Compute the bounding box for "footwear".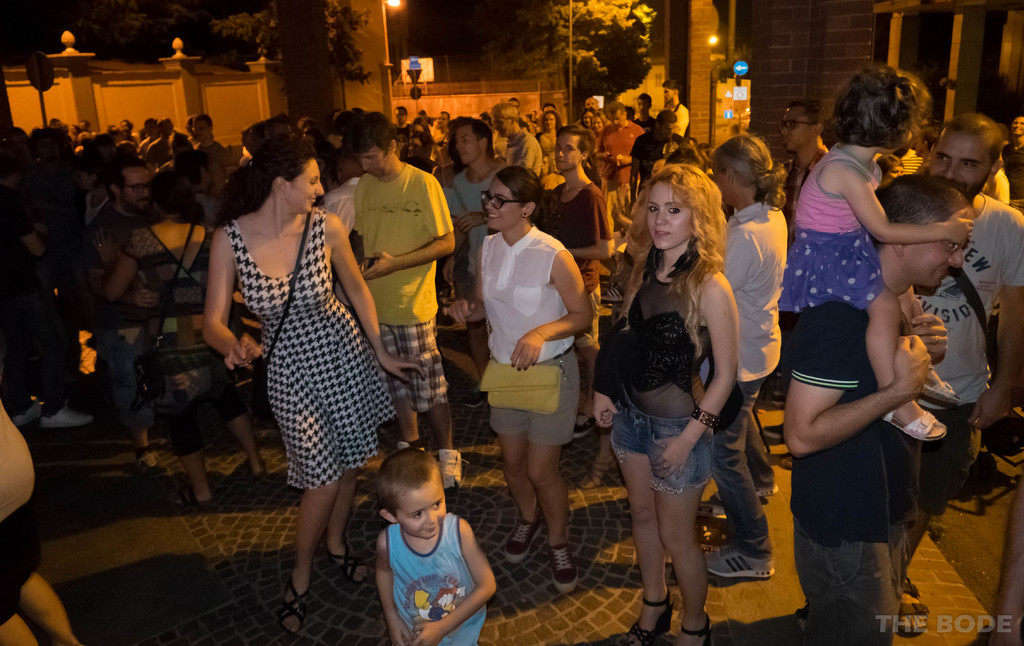
[573,413,597,438].
